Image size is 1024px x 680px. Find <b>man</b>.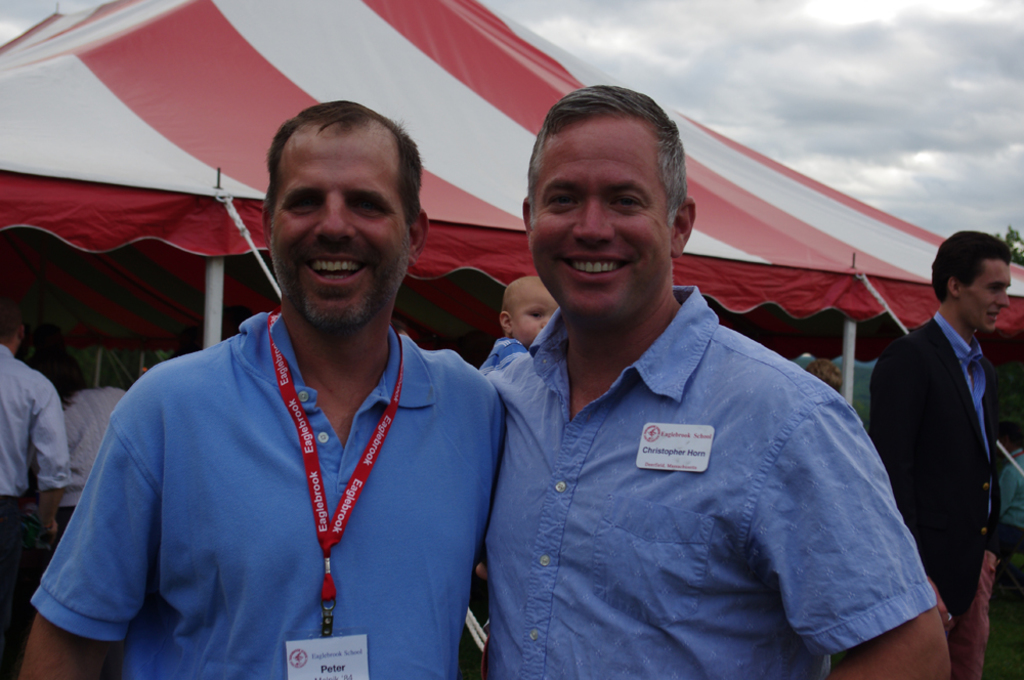
(62, 117, 526, 667).
